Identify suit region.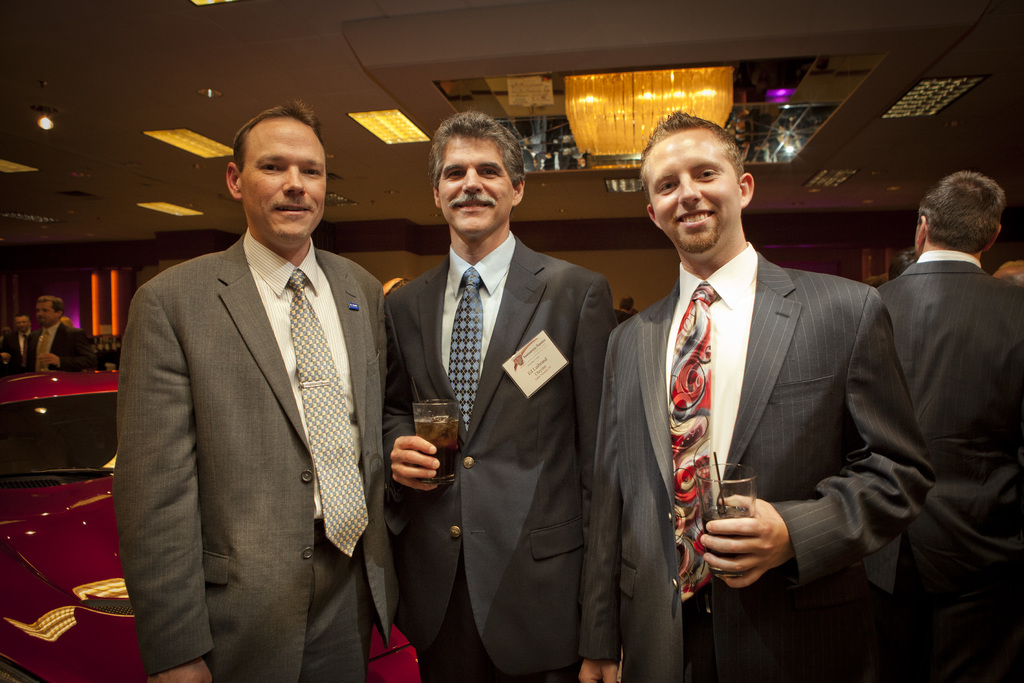
Region: region(6, 331, 29, 369).
